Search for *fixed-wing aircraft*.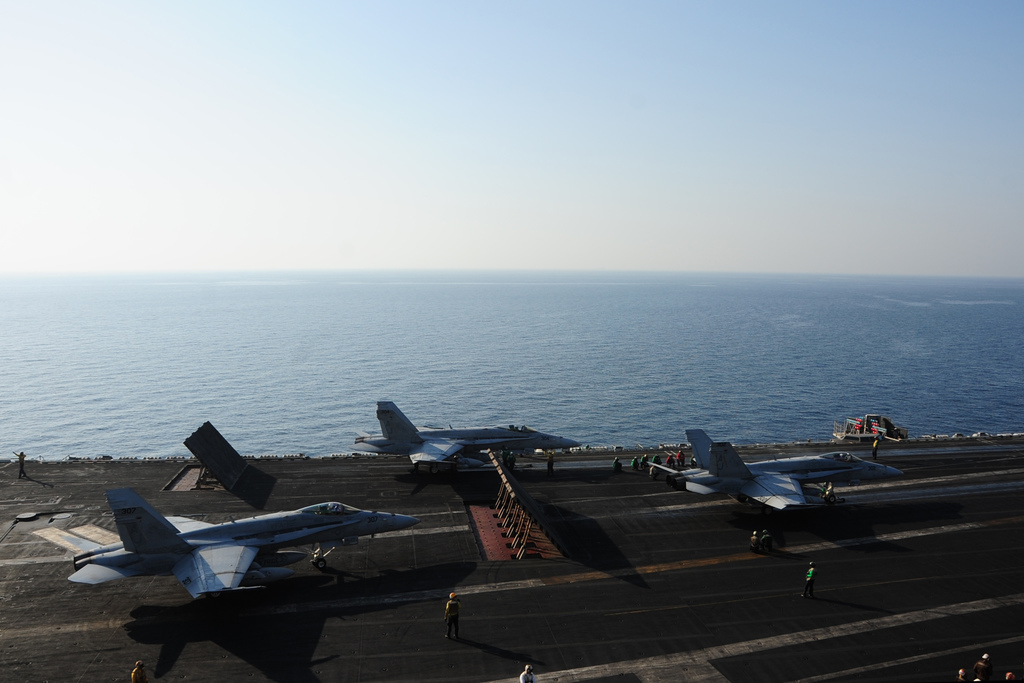
Found at 648:426:898:509.
